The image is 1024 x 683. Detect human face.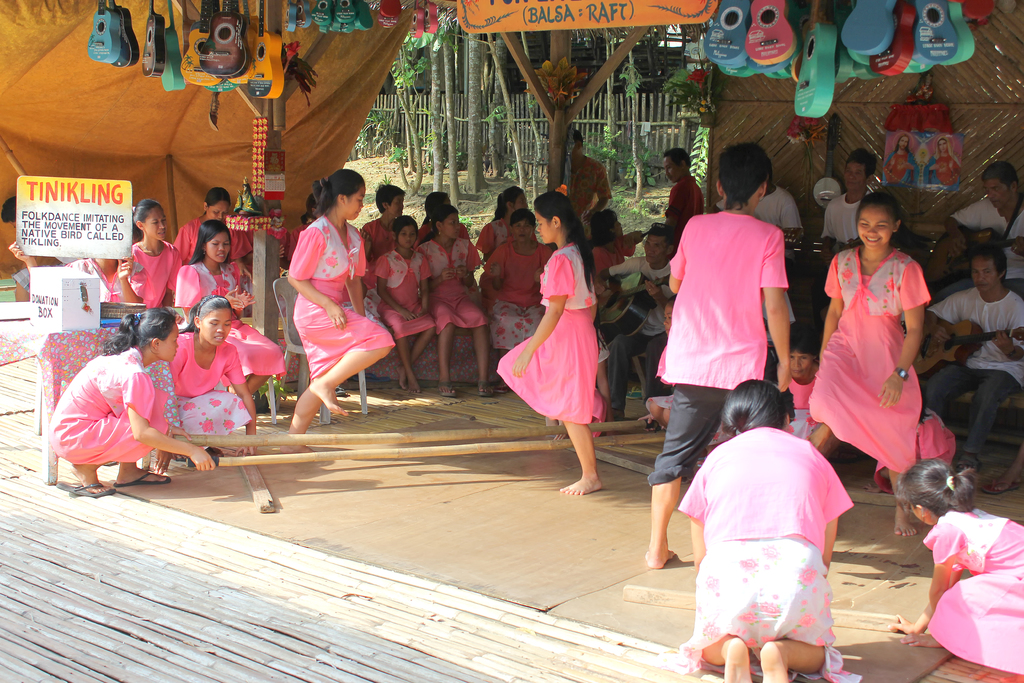
Detection: 444,210,461,242.
